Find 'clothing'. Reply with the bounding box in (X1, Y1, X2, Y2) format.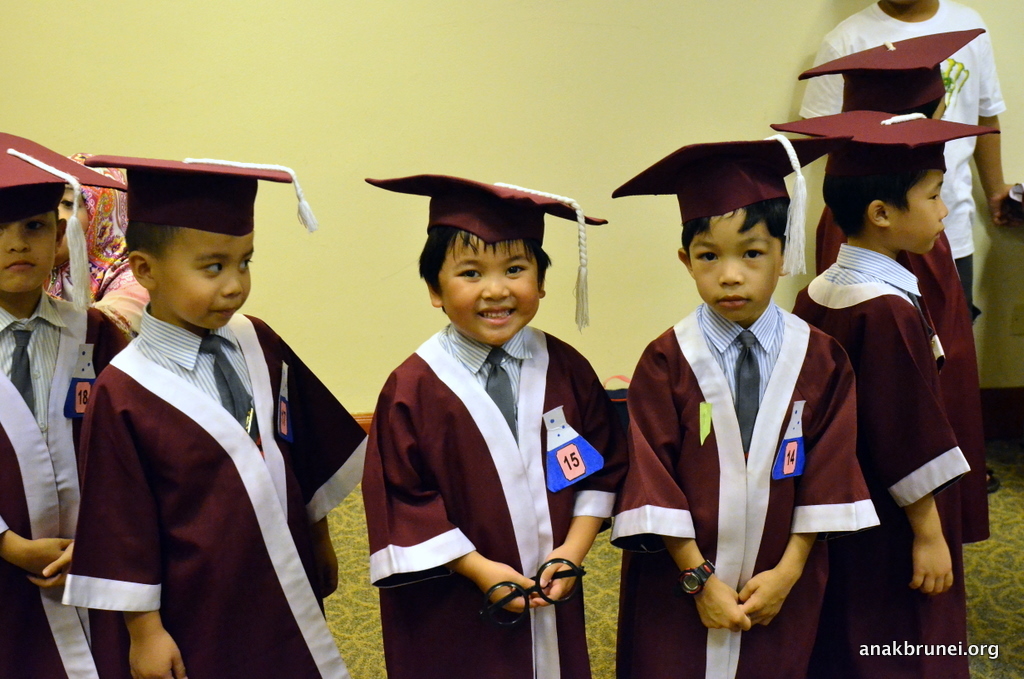
(616, 300, 879, 678).
